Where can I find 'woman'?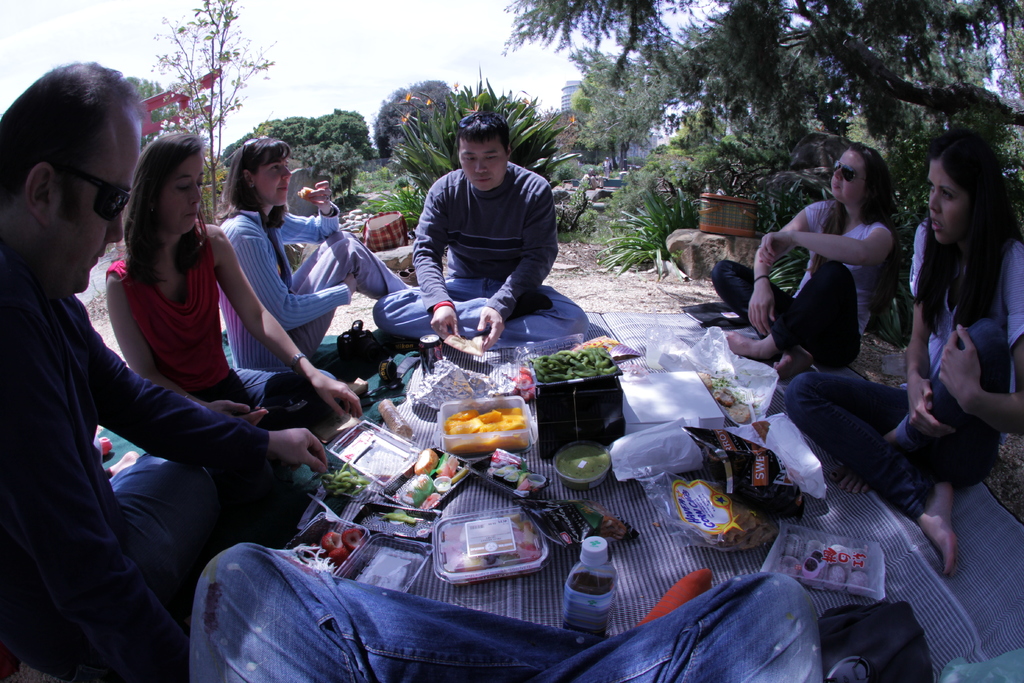
You can find it at rect(777, 126, 1023, 575).
